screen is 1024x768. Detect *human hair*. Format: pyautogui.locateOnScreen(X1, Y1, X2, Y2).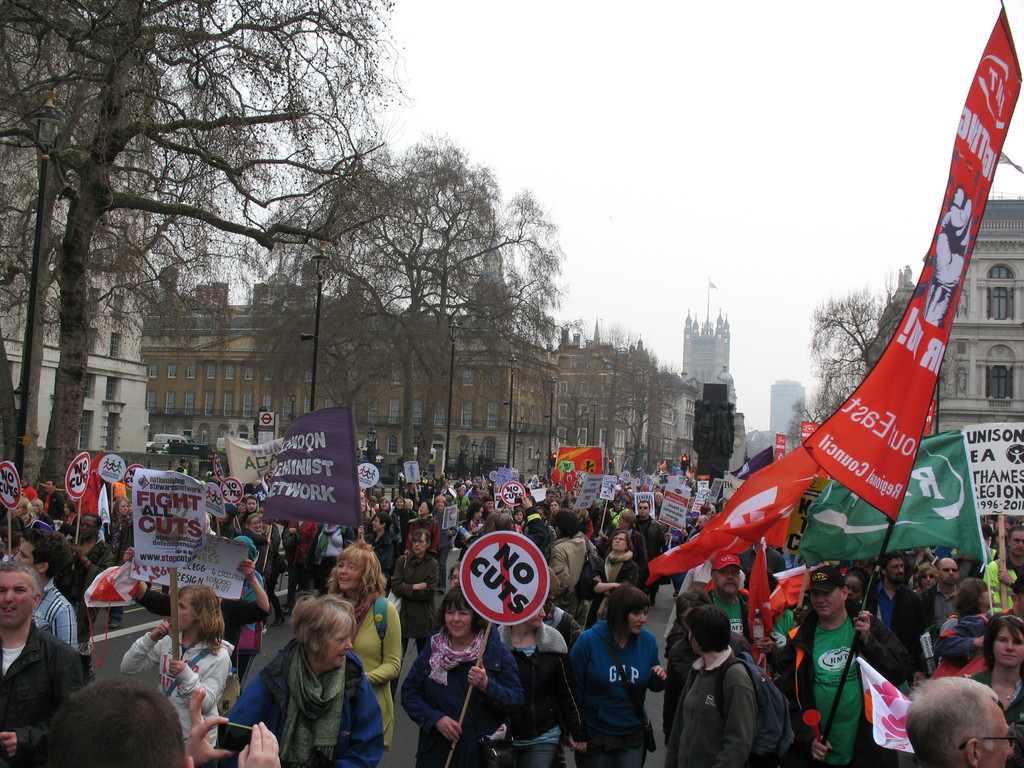
pyautogui.locateOnScreen(467, 499, 484, 520).
